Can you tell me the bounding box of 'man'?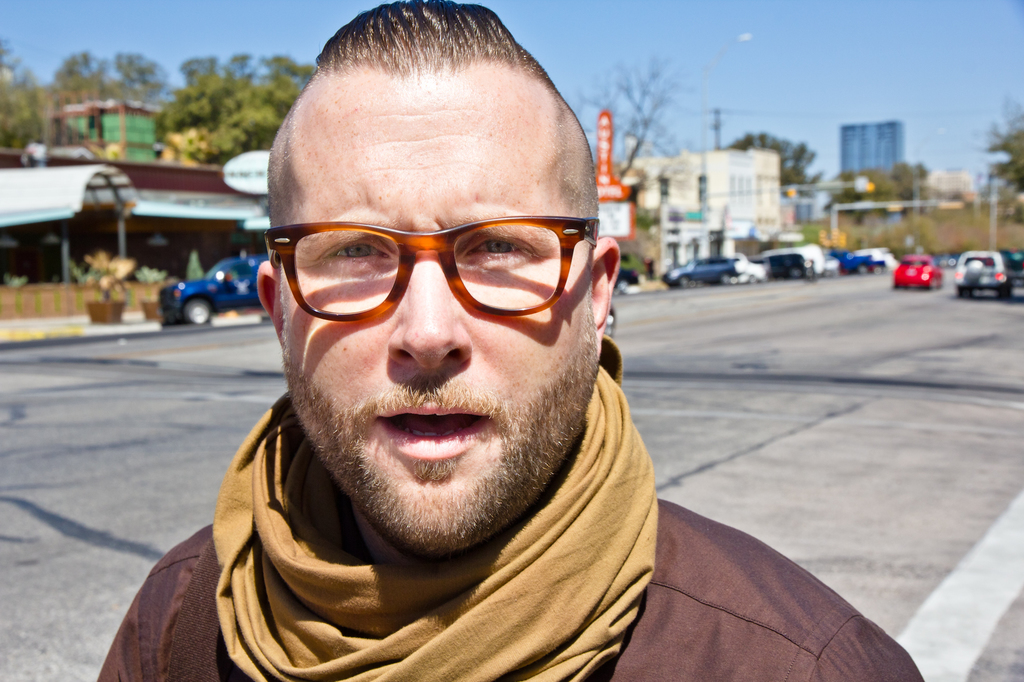
(left=125, top=31, right=806, bottom=681).
